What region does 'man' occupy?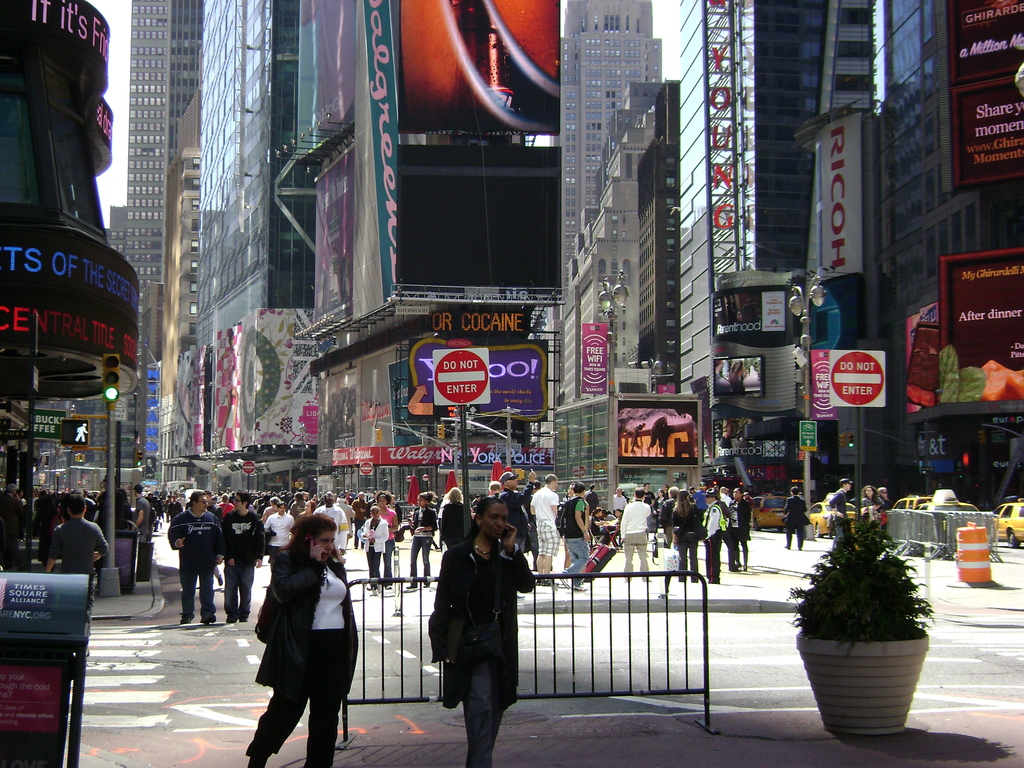
Rect(170, 491, 220, 622).
